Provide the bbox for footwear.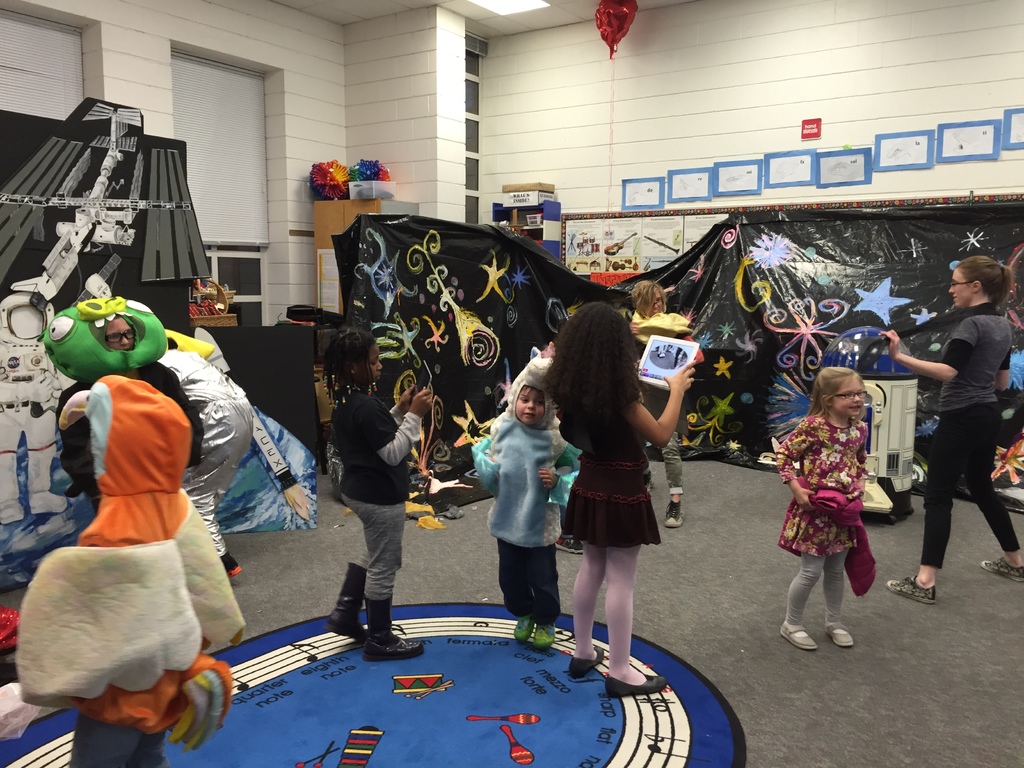
bbox=[565, 641, 607, 677].
